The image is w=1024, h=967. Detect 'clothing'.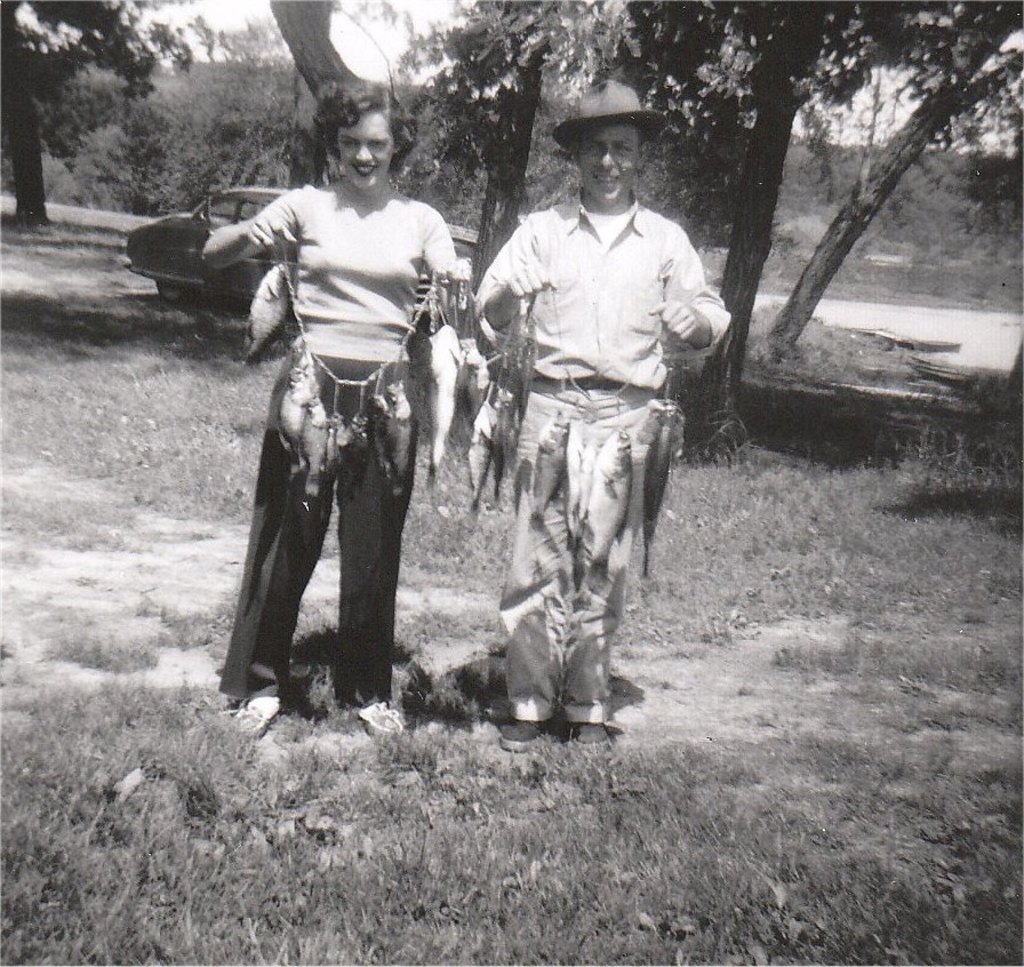
Detection: bbox=[221, 158, 462, 730].
